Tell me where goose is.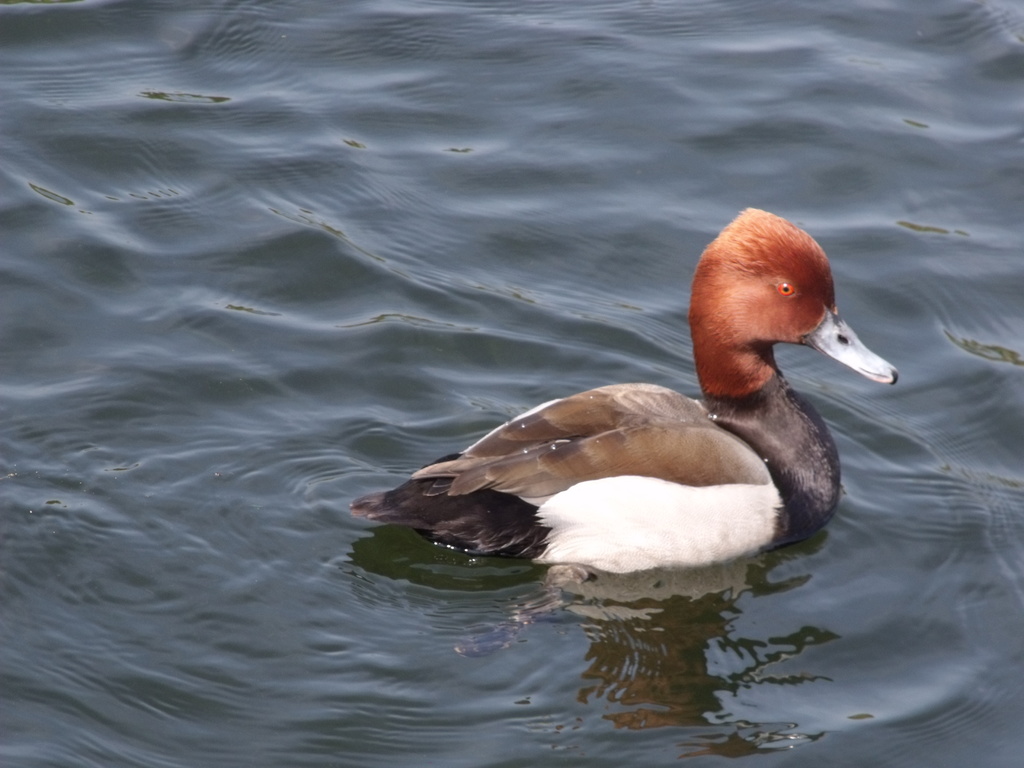
goose is at <box>351,207,902,576</box>.
